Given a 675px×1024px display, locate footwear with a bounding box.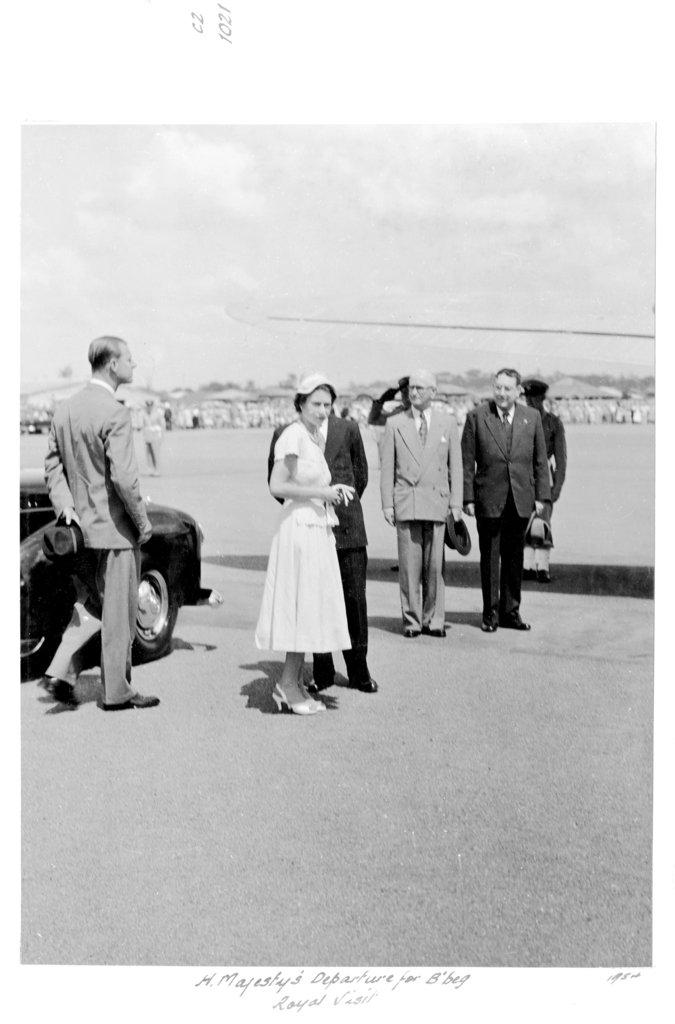
Located: (481, 619, 498, 634).
